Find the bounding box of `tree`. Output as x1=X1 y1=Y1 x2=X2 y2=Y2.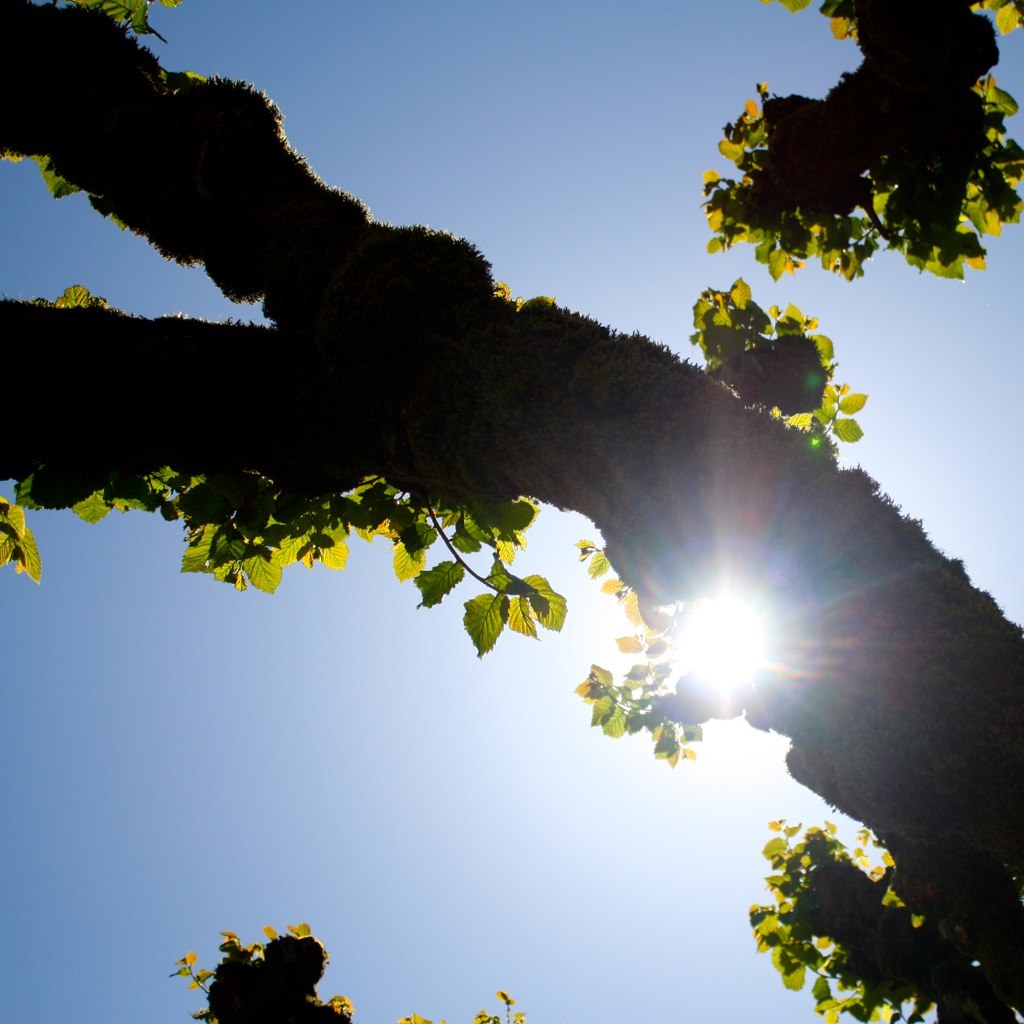
x1=6 y1=0 x2=1023 y2=949.
